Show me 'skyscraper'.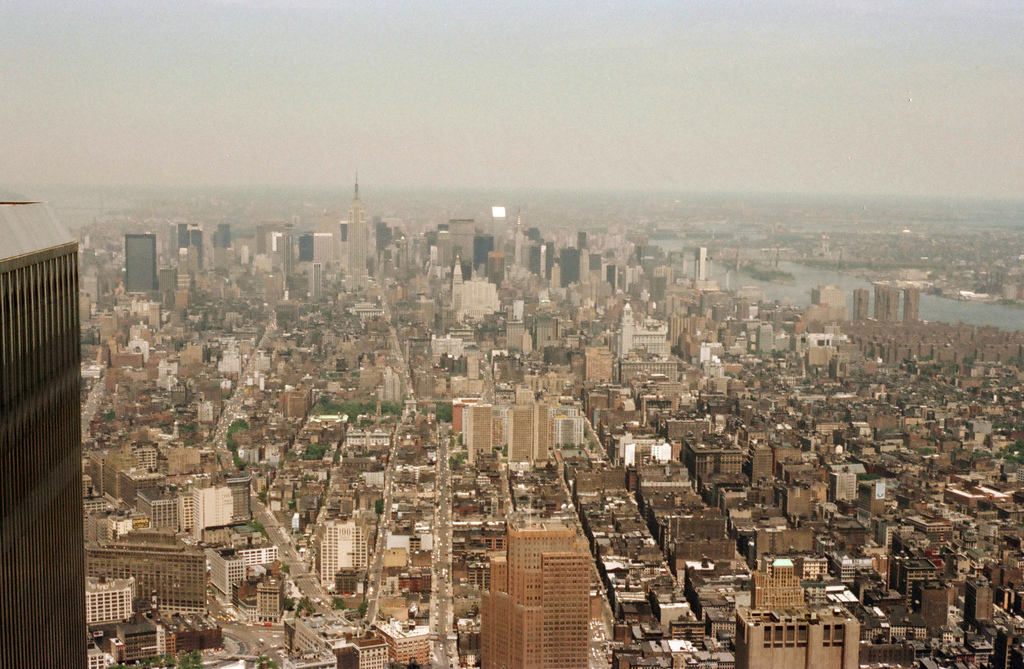
'skyscraper' is here: {"x1": 506, "y1": 197, "x2": 522, "y2": 263}.
